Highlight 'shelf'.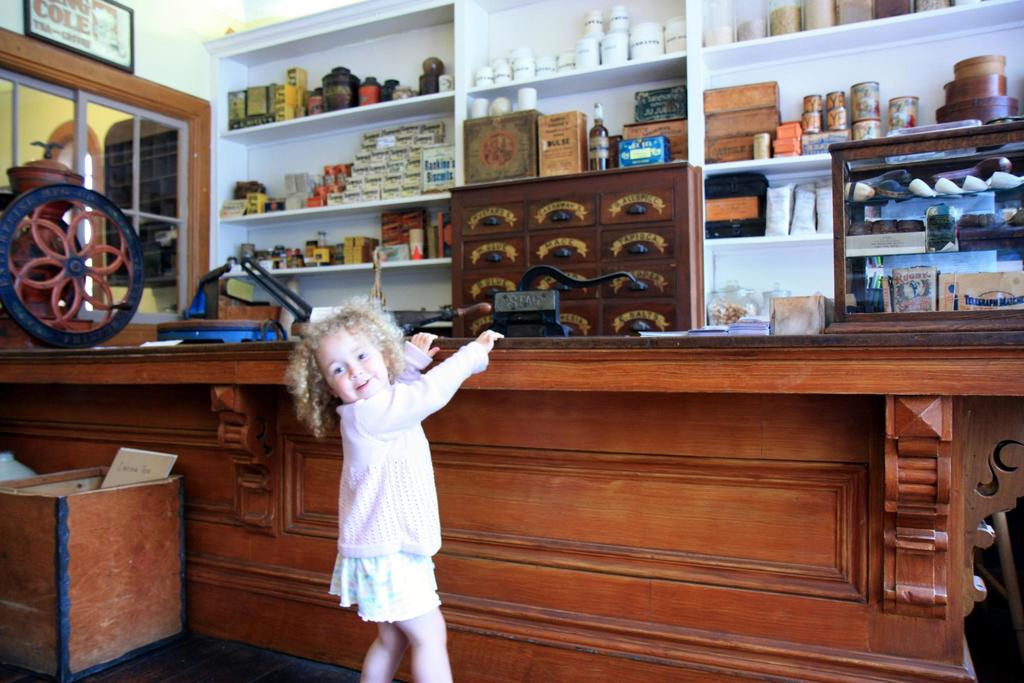
Highlighted region: pyautogui.locateOnScreen(457, 0, 717, 348).
